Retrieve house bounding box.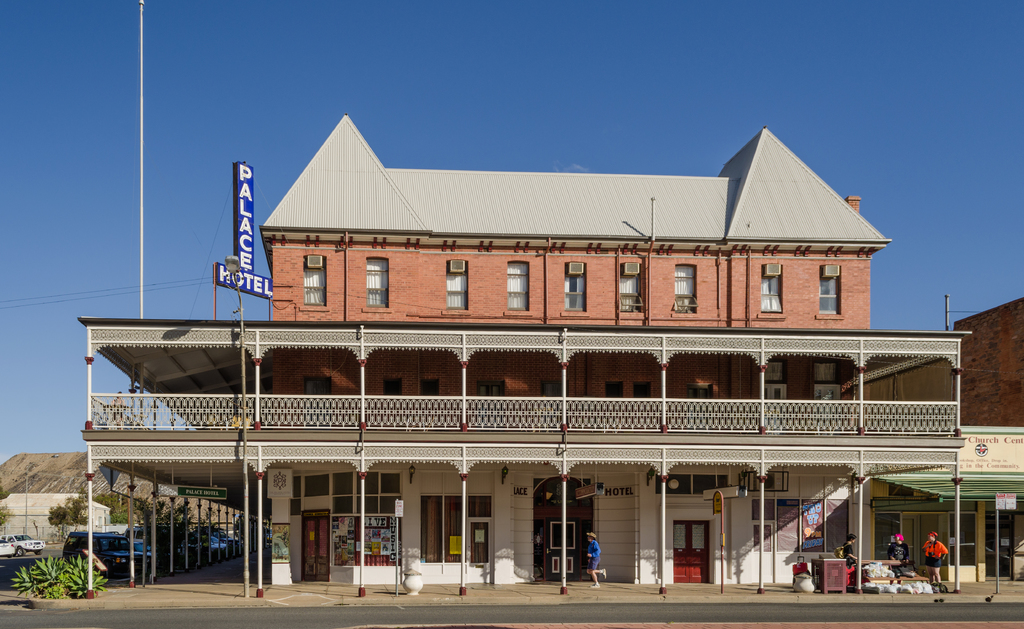
Bounding box: x1=951, y1=305, x2=1023, y2=590.
